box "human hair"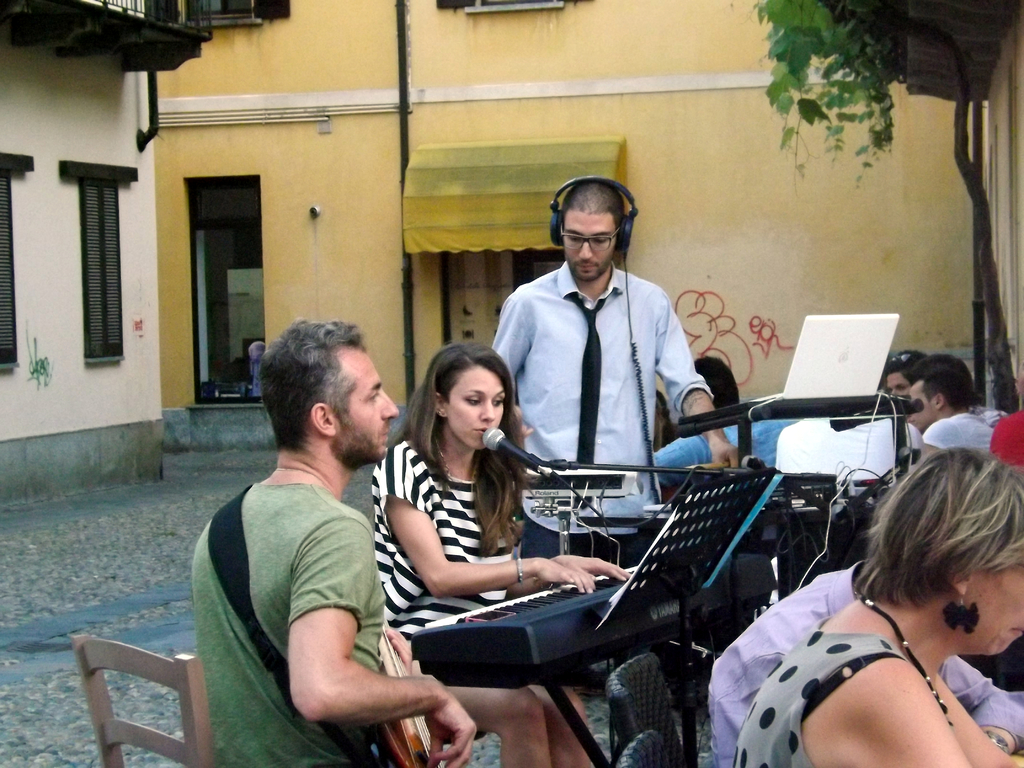
882,349,927,380
